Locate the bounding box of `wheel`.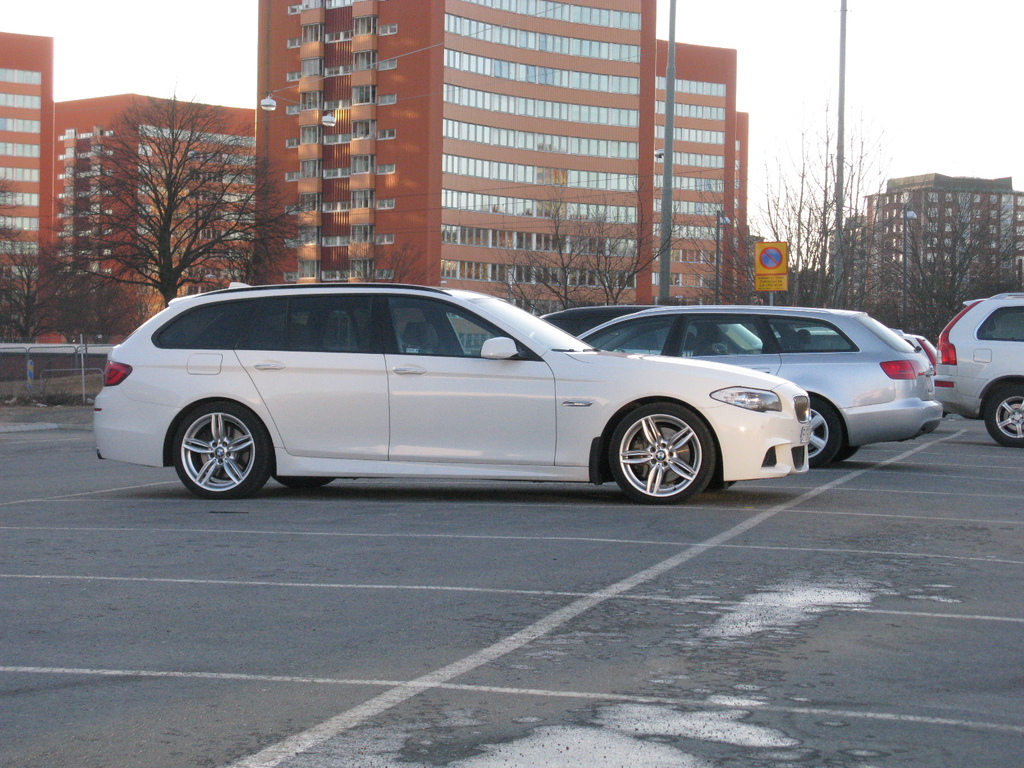
Bounding box: l=988, t=383, r=1023, b=446.
